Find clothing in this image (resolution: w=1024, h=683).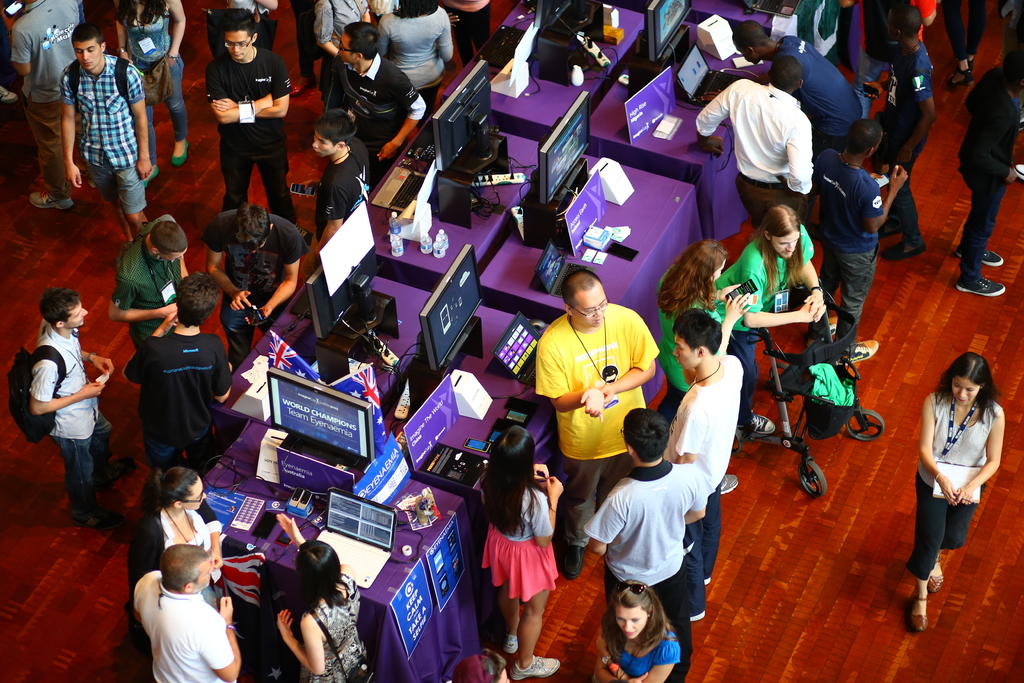
box(767, 37, 866, 144).
